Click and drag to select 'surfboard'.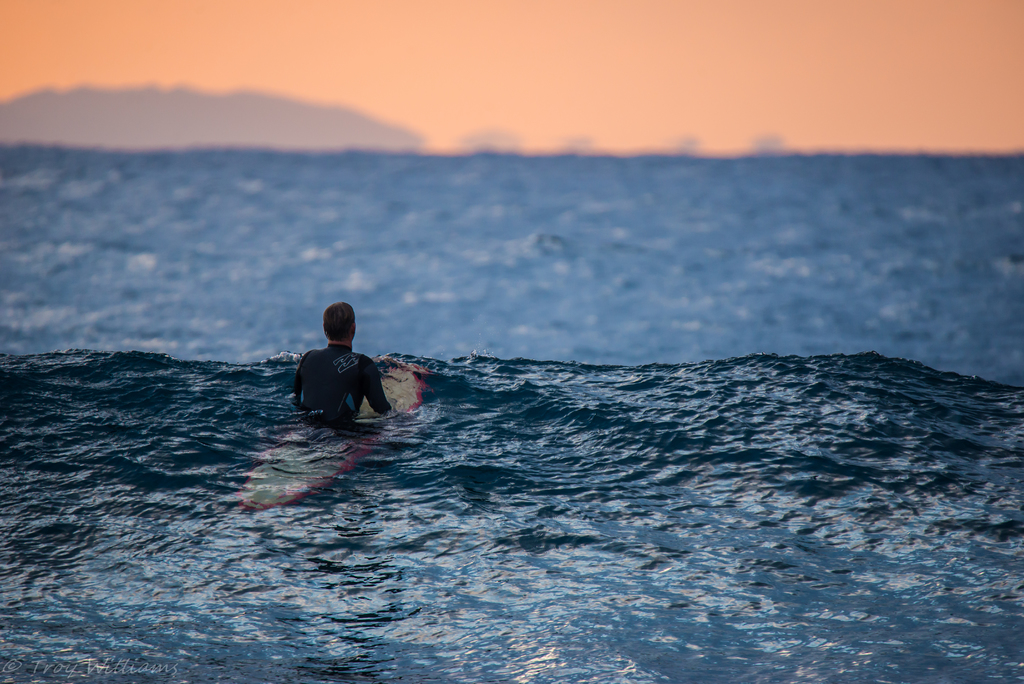
Selection: pyautogui.locateOnScreen(235, 362, 433, 517).
